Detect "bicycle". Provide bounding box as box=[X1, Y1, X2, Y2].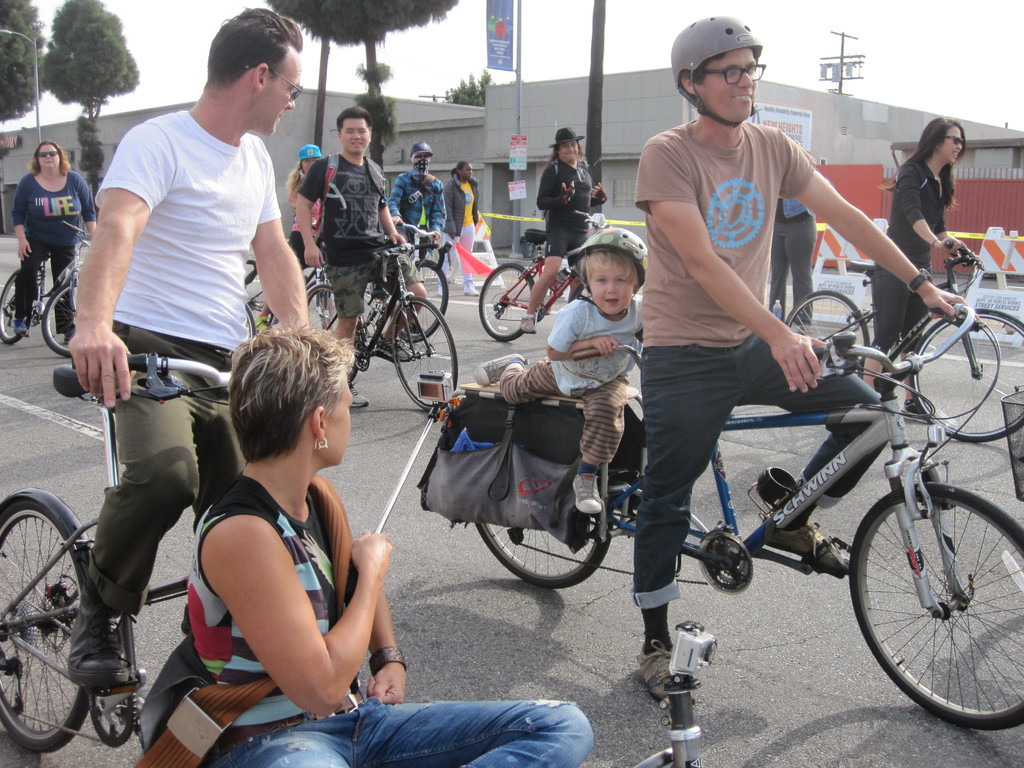
box=[230, 232, 351, 330].
